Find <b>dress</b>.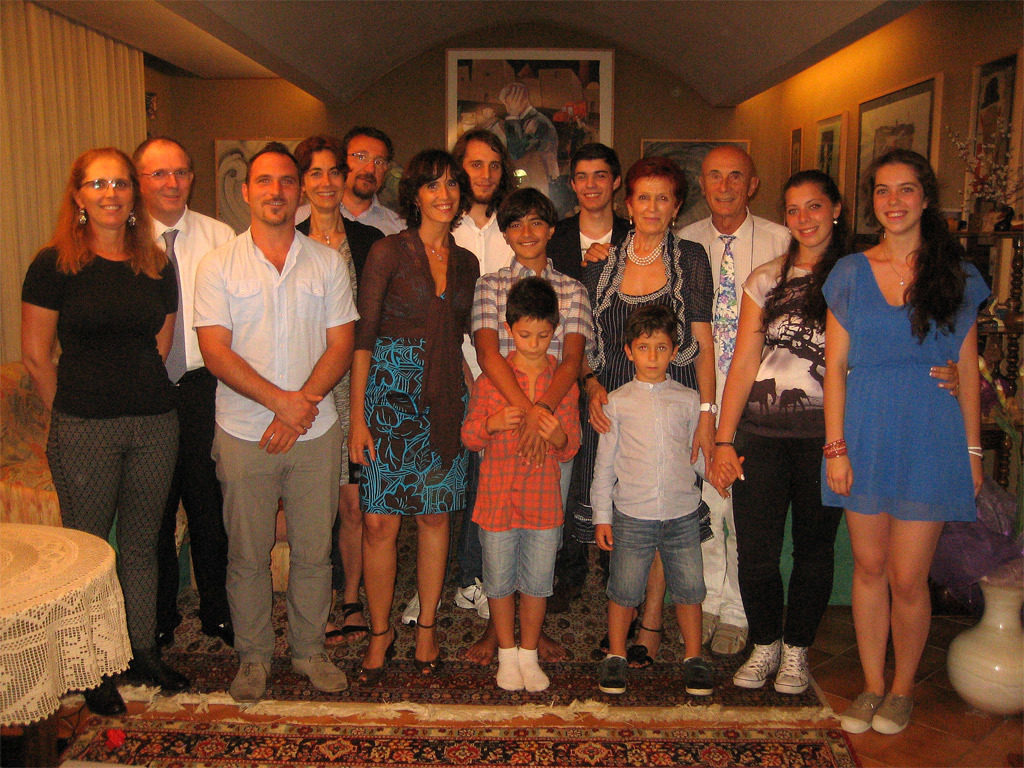
(819, 250, 994, 521).
